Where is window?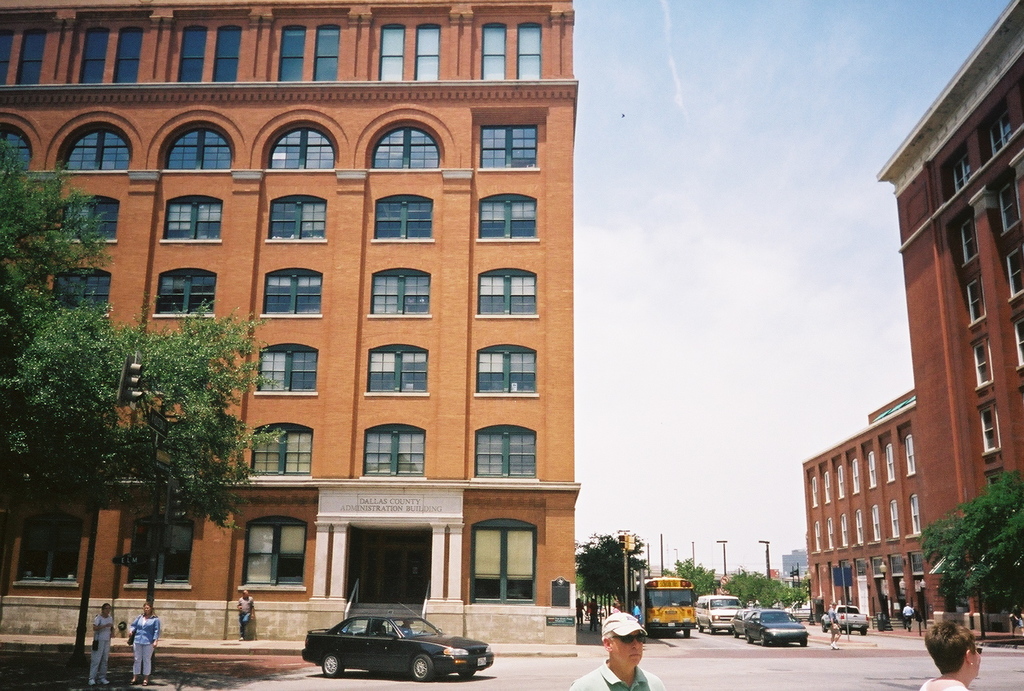
[809, 474, 819, 508].
